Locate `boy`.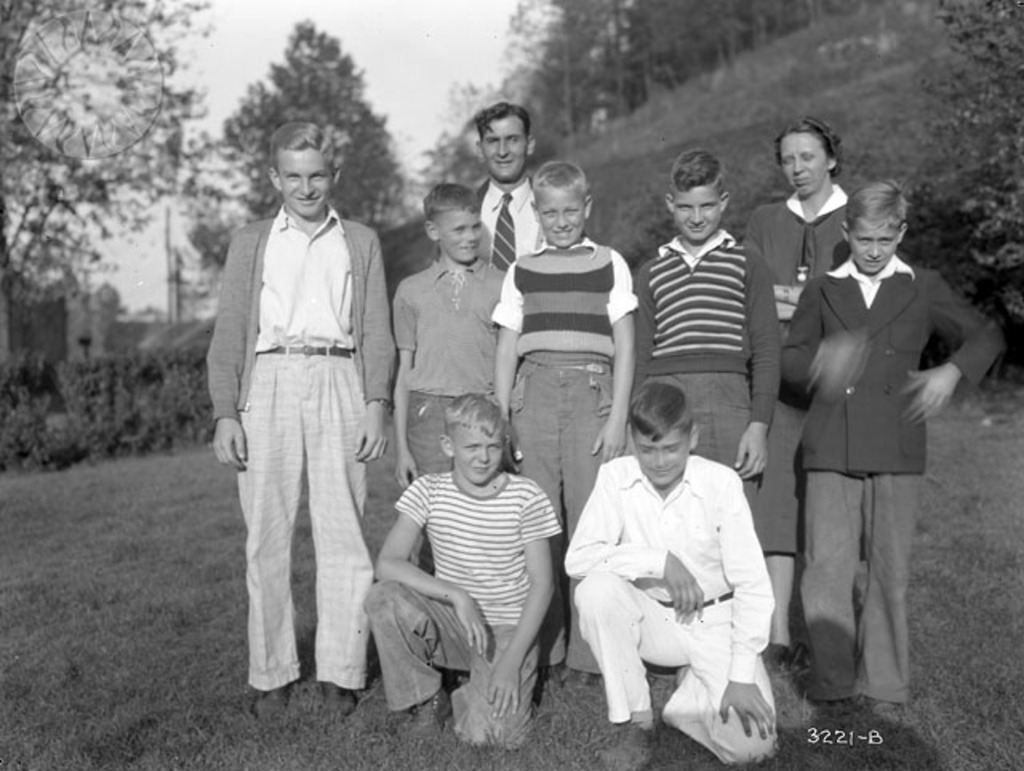
Bounding box: box=[552, 368, 789, 750].
